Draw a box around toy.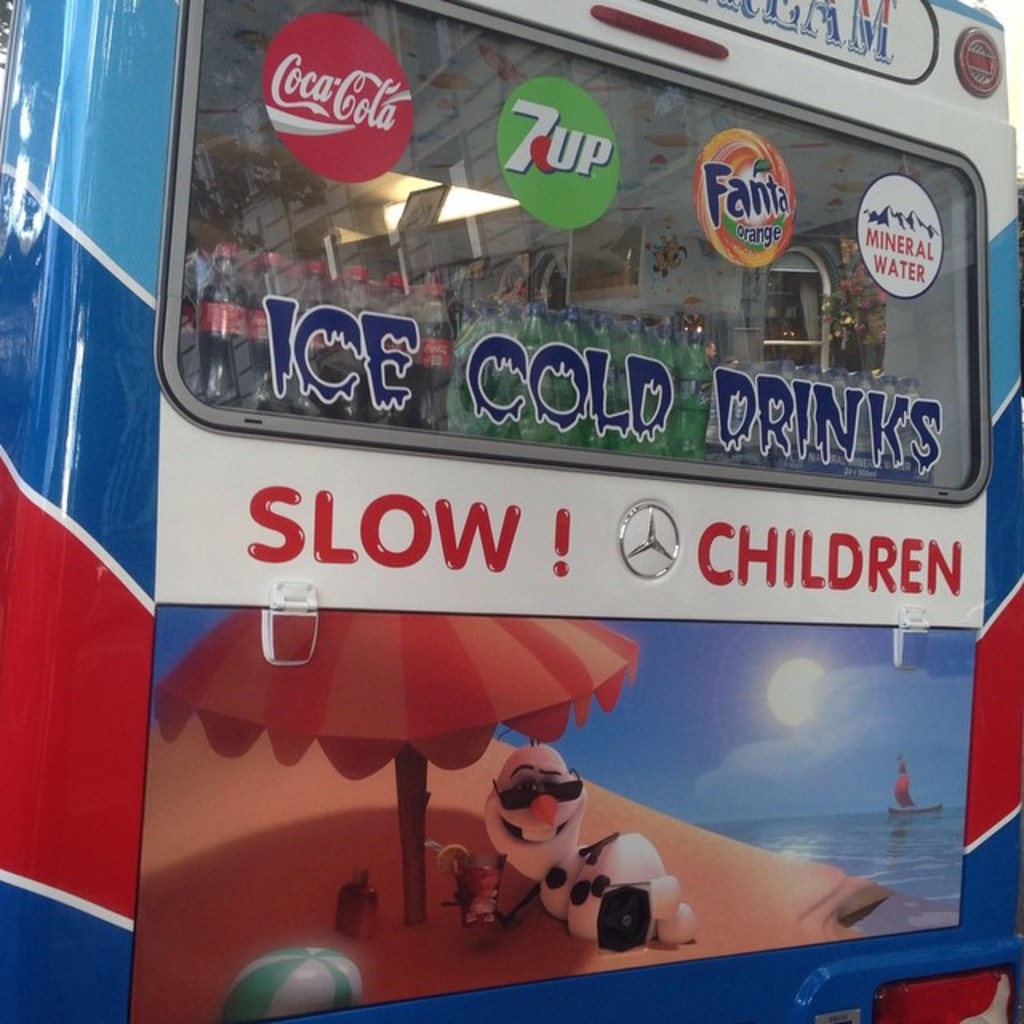
rect(474, 754, 602, 923).
